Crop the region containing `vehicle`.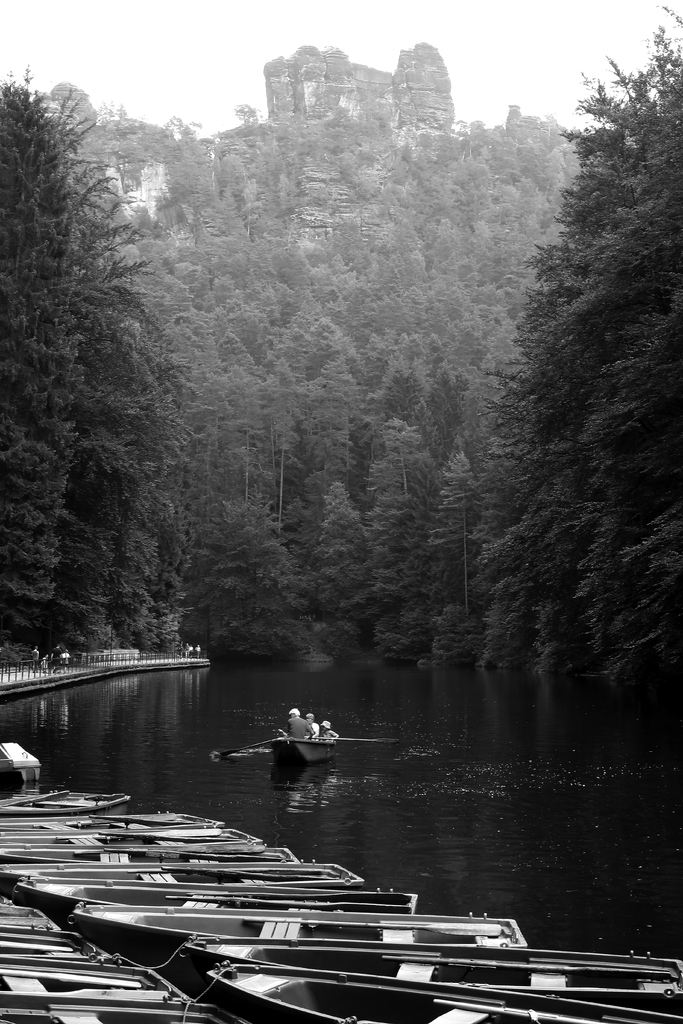
Crop region: (left=229, top=726, right=352, bottom=772).
